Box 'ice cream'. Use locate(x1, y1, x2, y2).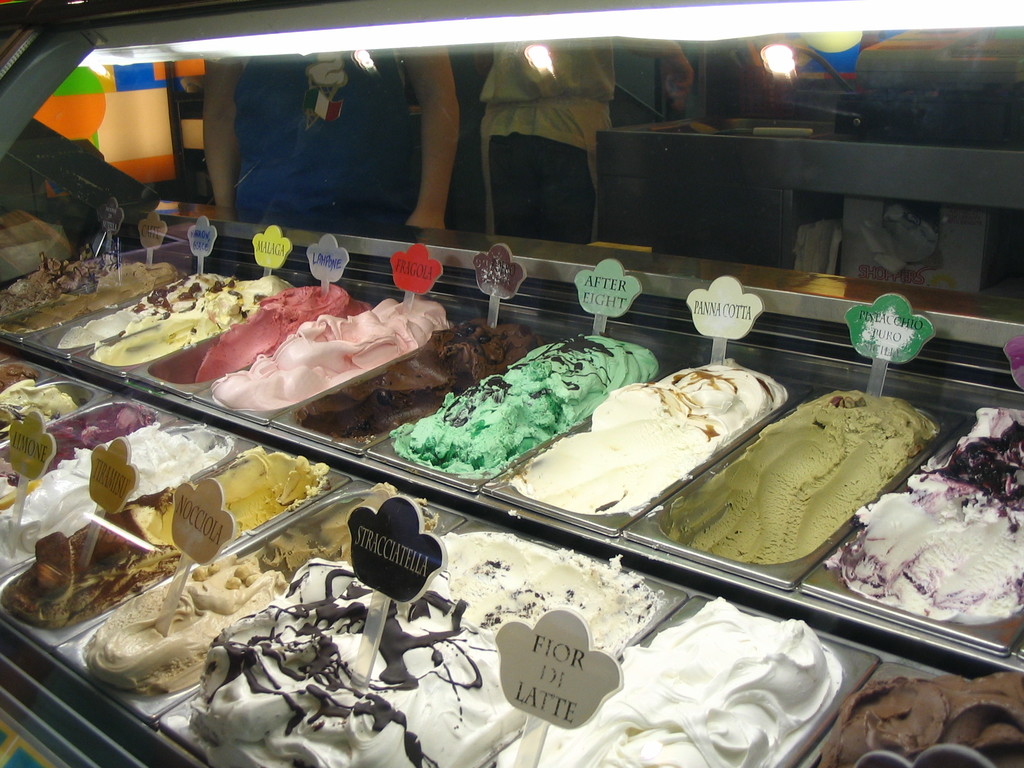
locate(289, 315, 534, 443).
